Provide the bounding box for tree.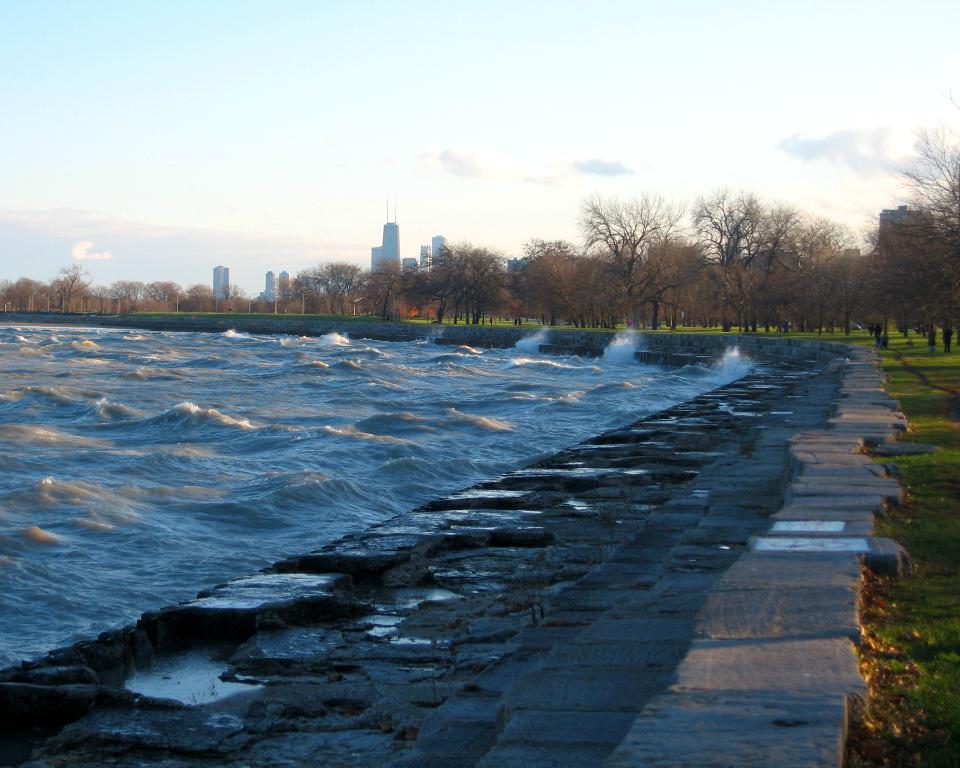
region(878, 96, 959, 356).
